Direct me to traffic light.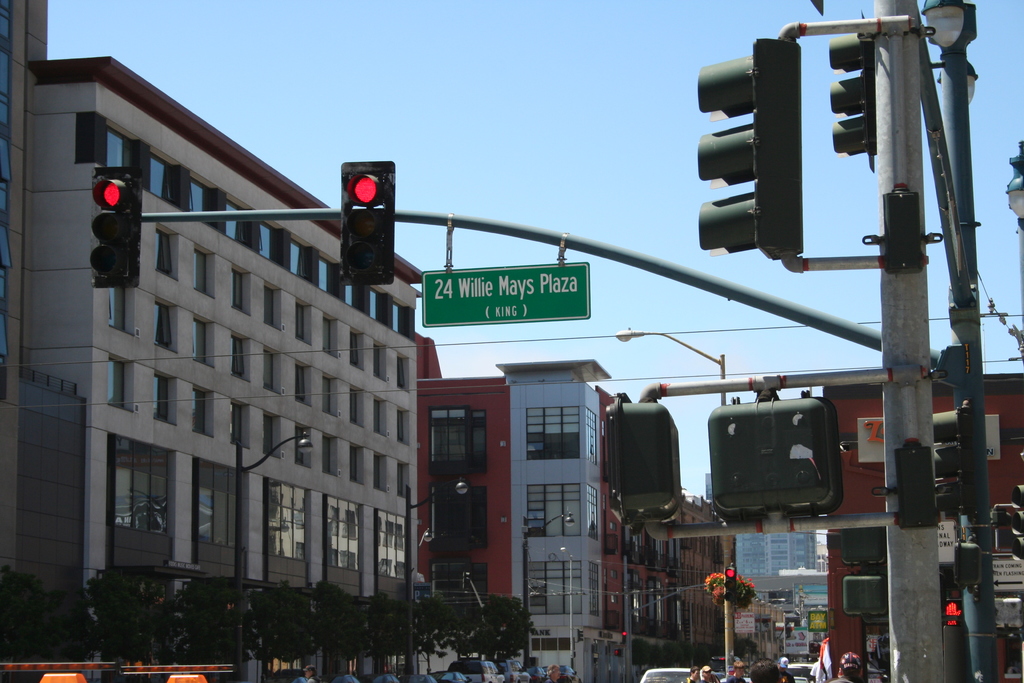
Direction: <bbox>827, 10, 876, 174</bbox>.
